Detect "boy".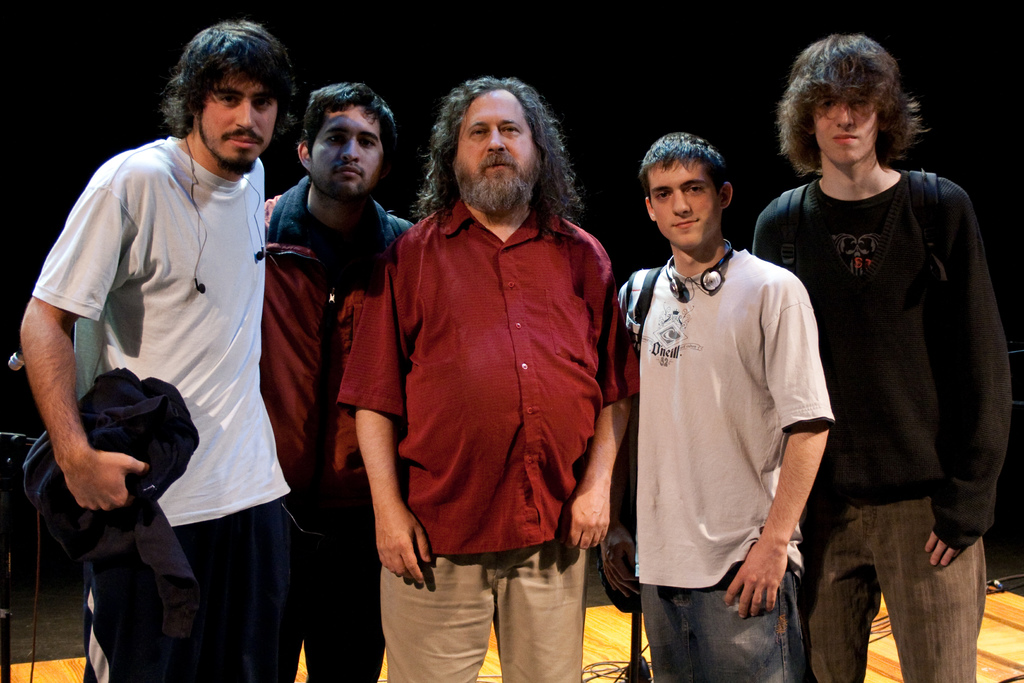
Detected at <box>611,128,830,682</box>.
